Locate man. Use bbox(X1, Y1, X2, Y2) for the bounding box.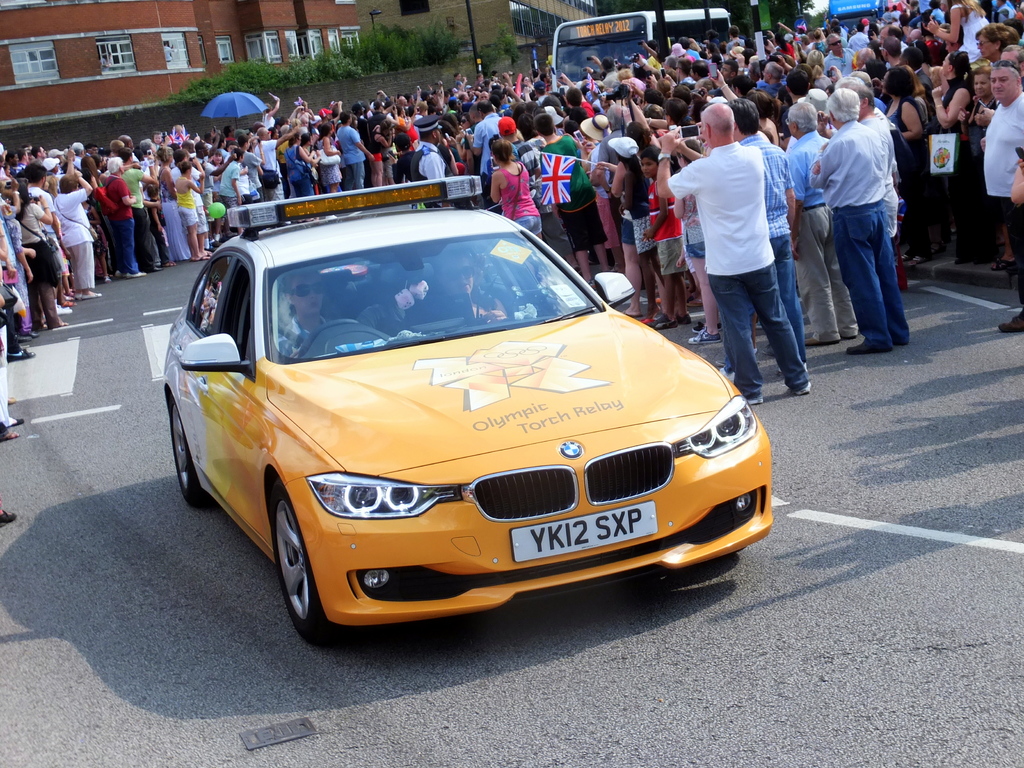
bbox(713, 95, 815, 381).
